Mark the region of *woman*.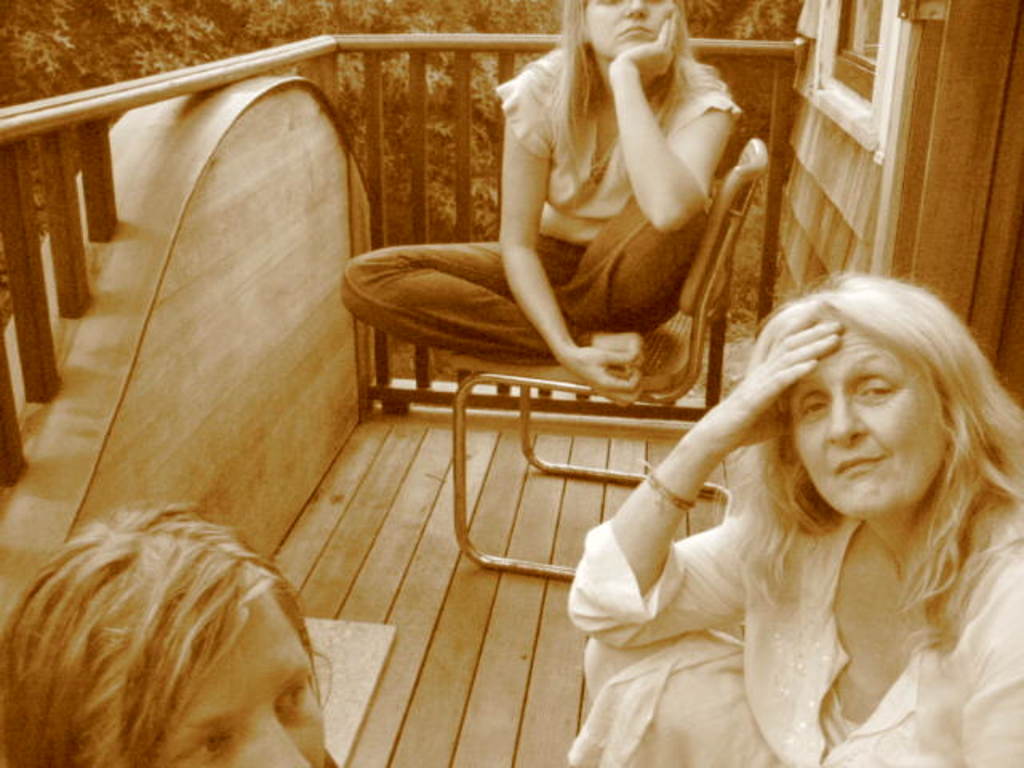
Region: locate(336, 0, 742, 406).
